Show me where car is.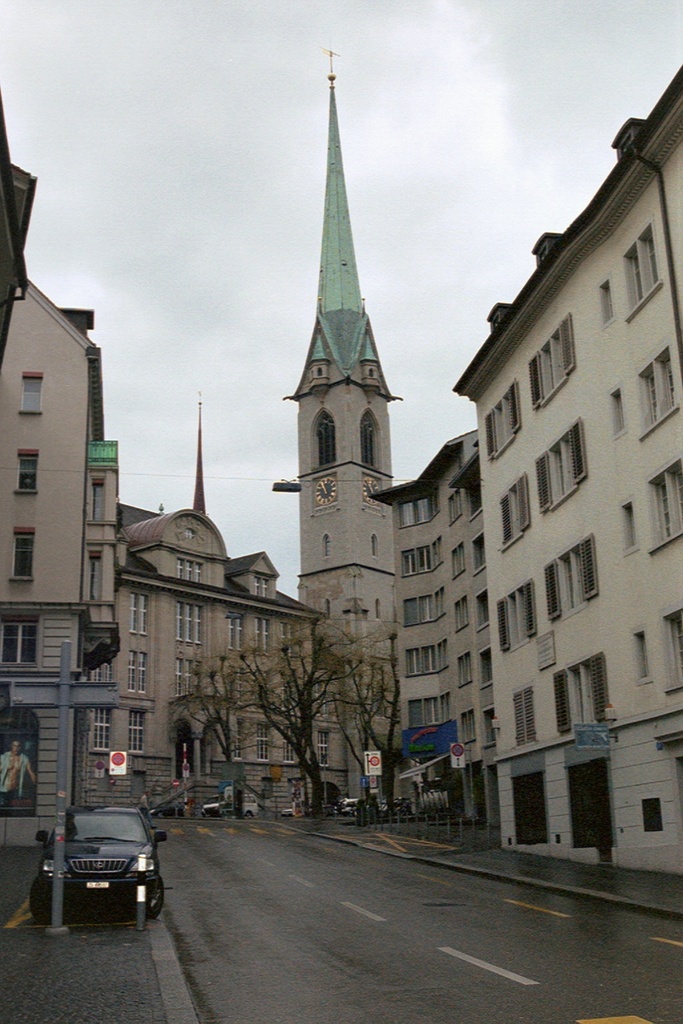
car is at 281, 808, 293, 819.
